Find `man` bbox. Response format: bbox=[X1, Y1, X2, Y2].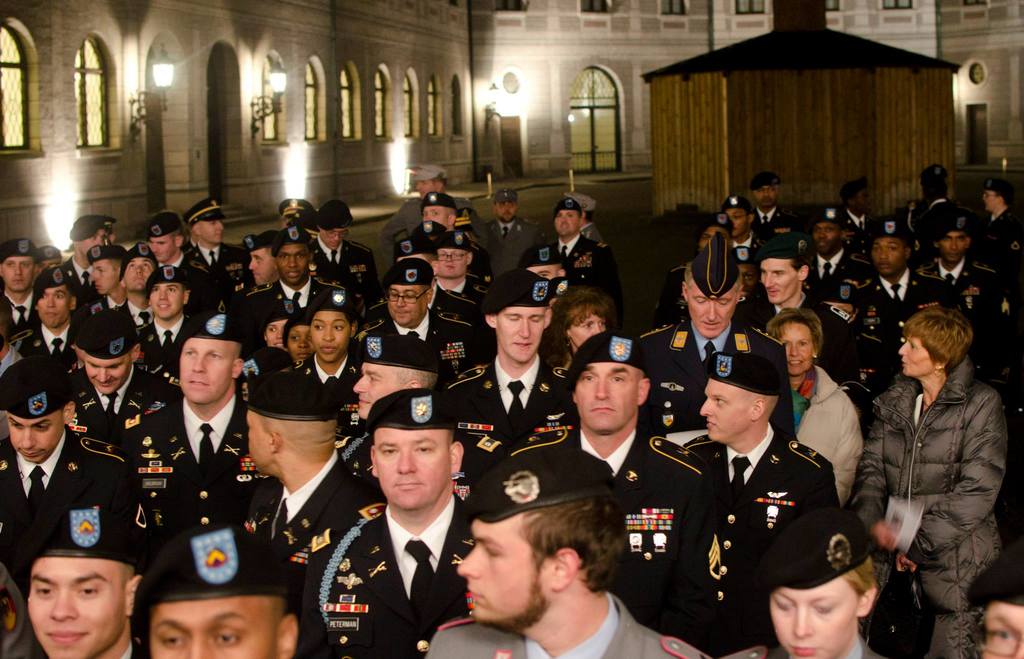
bbox=[913, 223, 999, 340].
